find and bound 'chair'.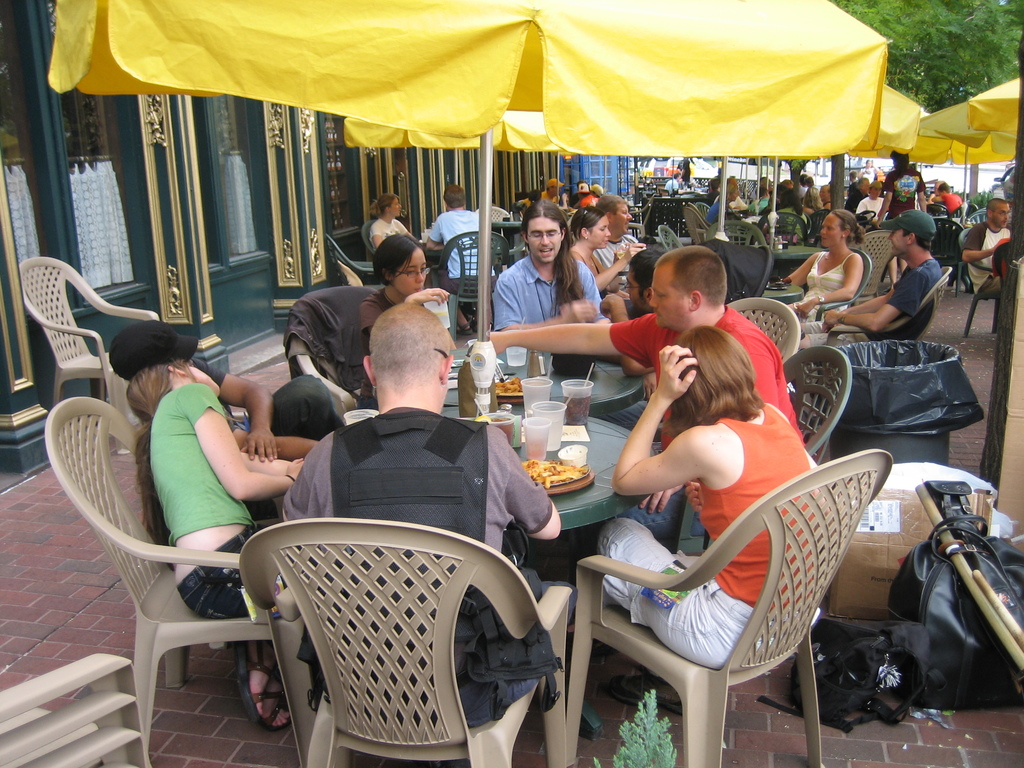
Bound: detection(426, 228, 515, 342).
